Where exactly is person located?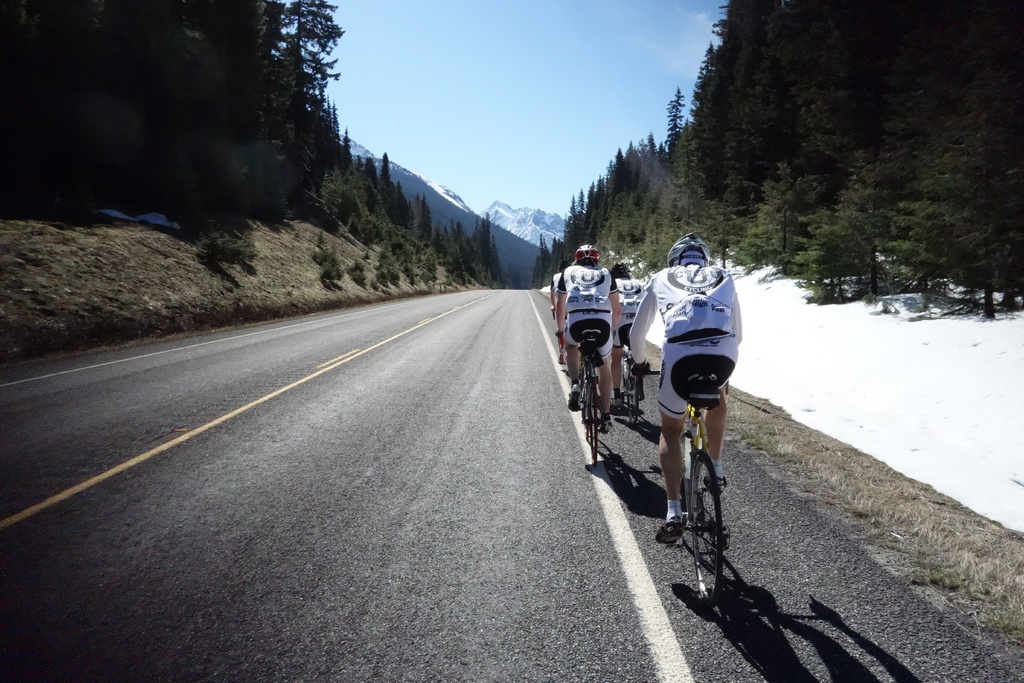
Its bounding box is bbox(609, 259, 643, 411).
